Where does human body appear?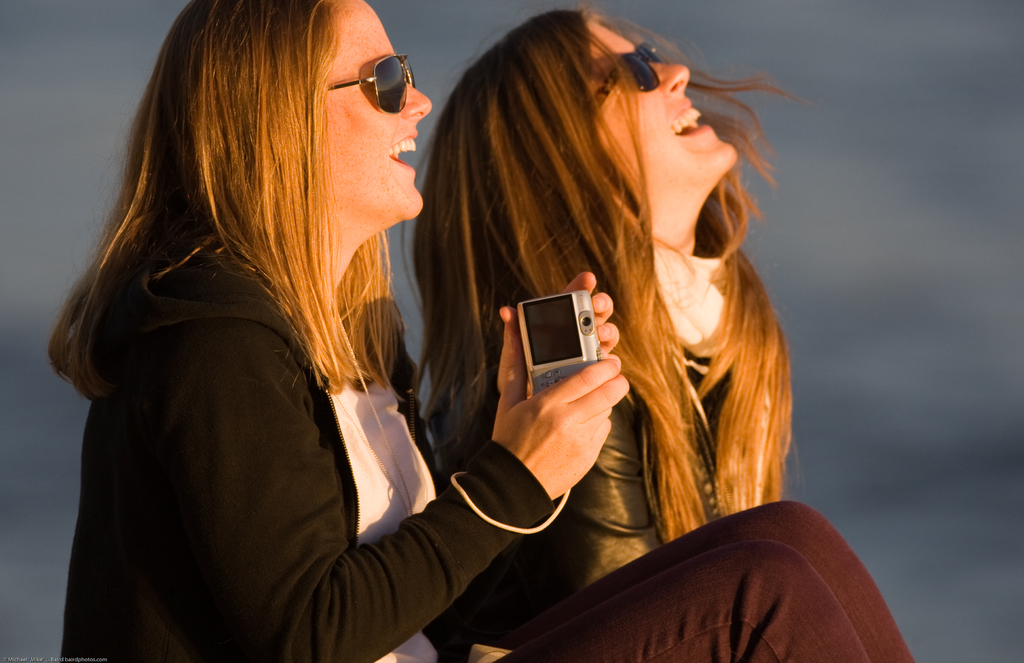
Appears at x1=51 y1=1 x2=781 y2=662.
